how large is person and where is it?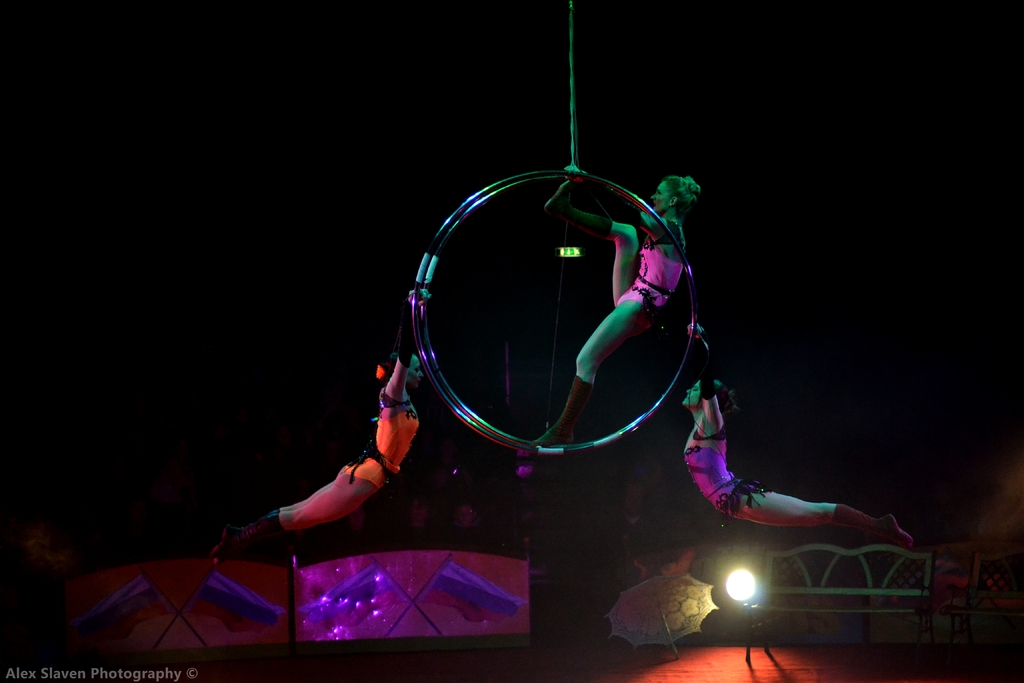
Bounding box: pyautogui.locateOnScreen(209, 283, 422, 563).
